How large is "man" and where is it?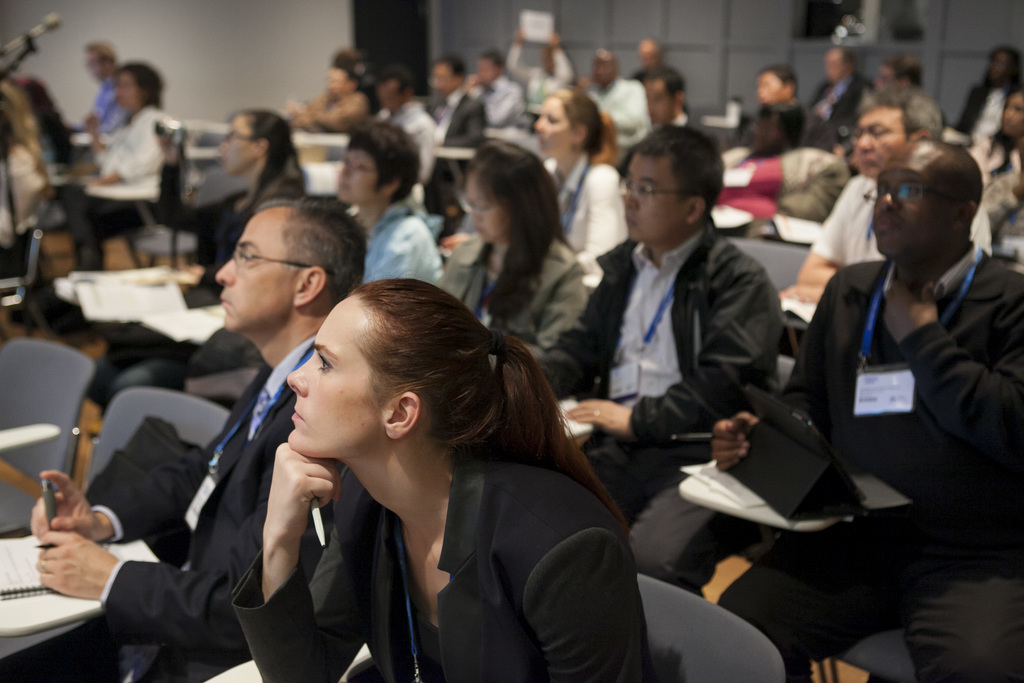
Bounding box: 29,192,353,682.
